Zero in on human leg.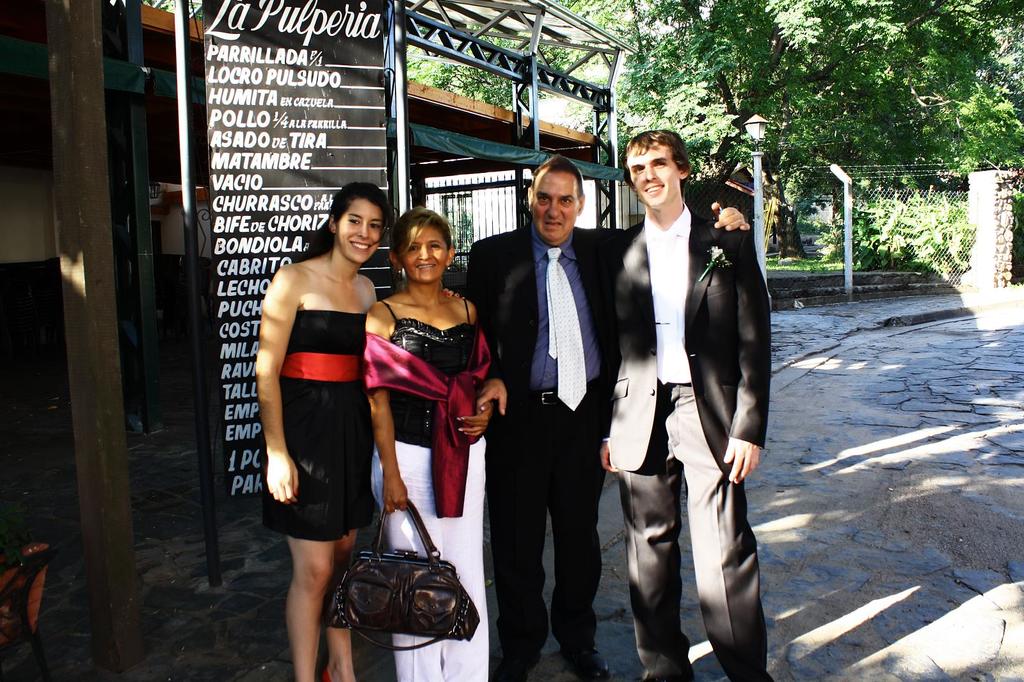
Zeroed in: left=487, top=398, right=552, bottom=674.
